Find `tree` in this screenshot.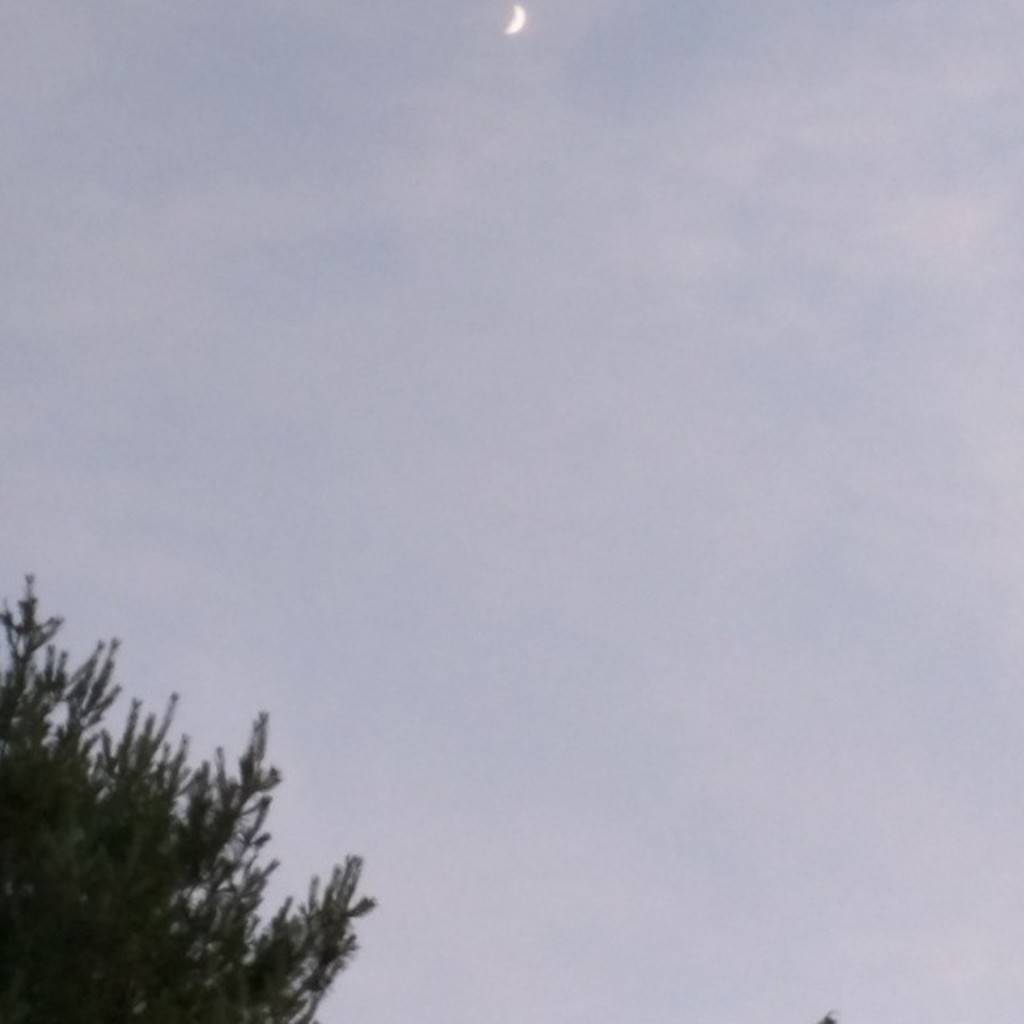
The bounding box for `tree` is crop(0, 573, 371, 1018).
